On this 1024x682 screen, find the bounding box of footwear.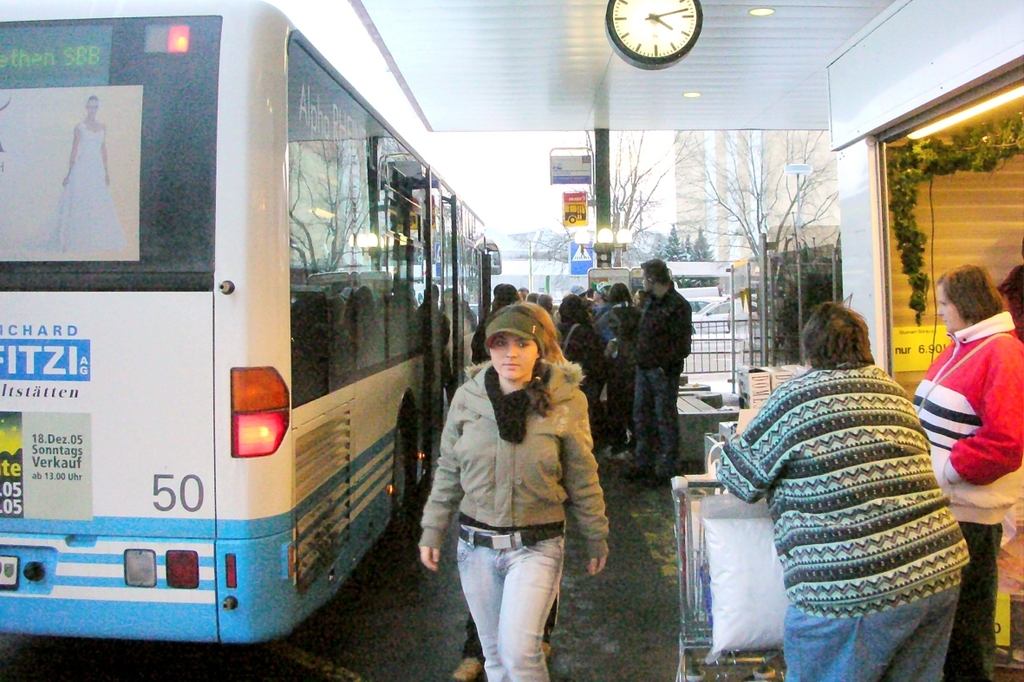
Bounding box: box(540, 637, 557, 660).
